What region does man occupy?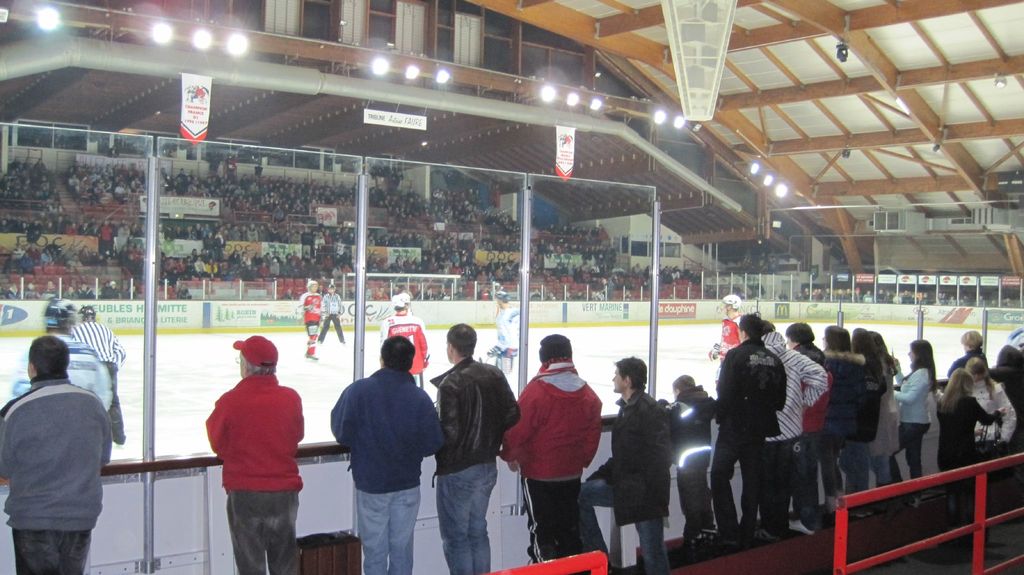
{"left": 292, "top": 280, "right": 323, "bottom": 360}.
